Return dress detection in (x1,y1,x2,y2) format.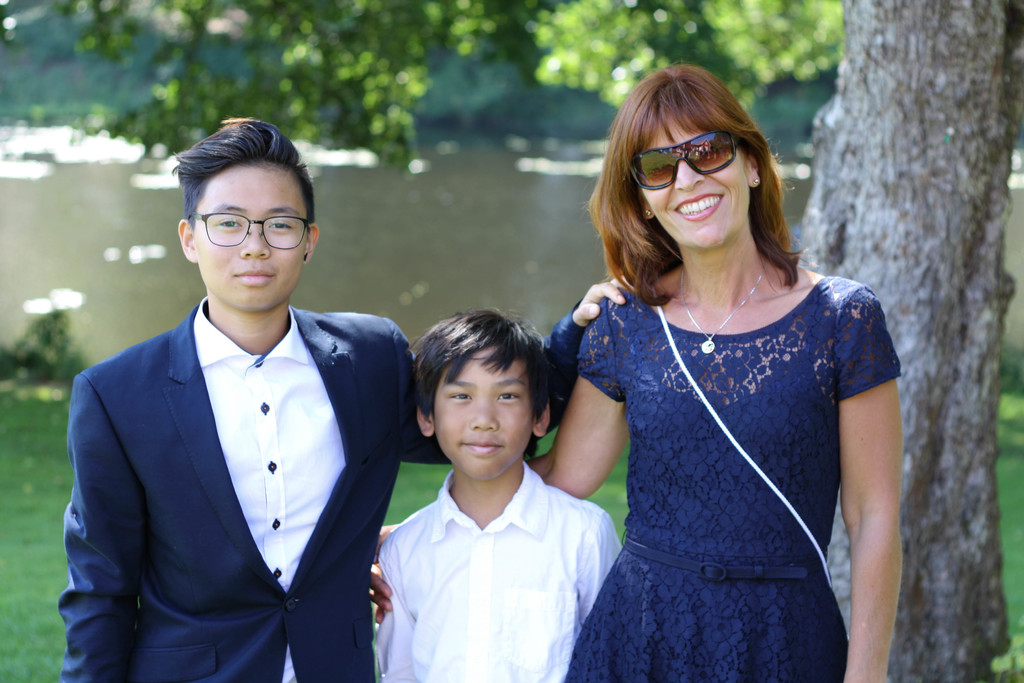
(564,274,906,682).
